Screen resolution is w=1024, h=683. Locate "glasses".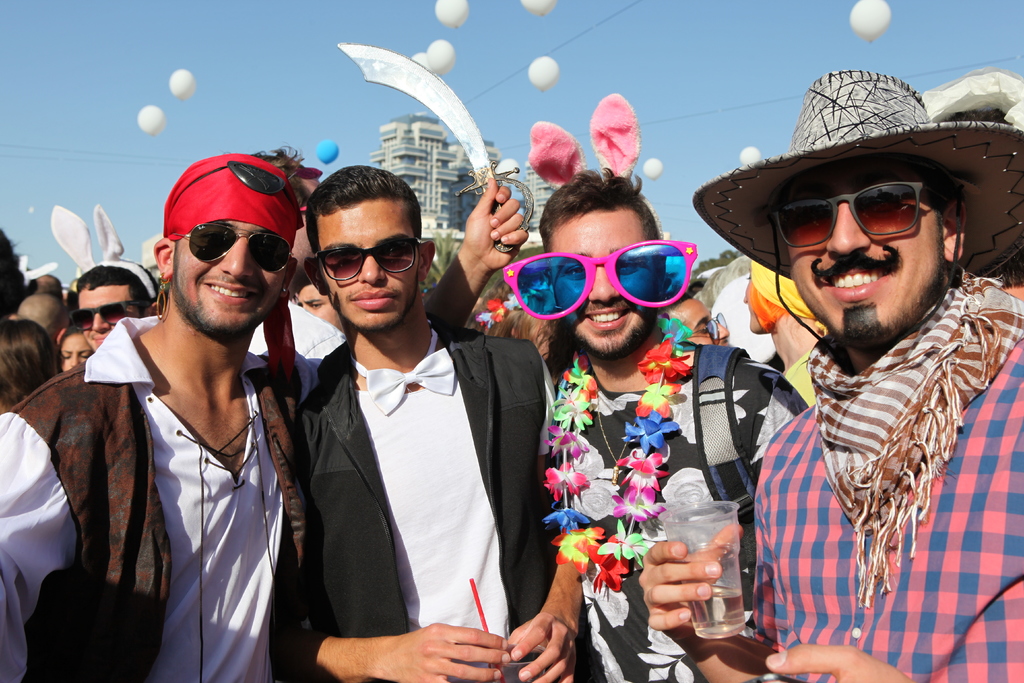
(left=773, top=174, right=937, bottom=251).
